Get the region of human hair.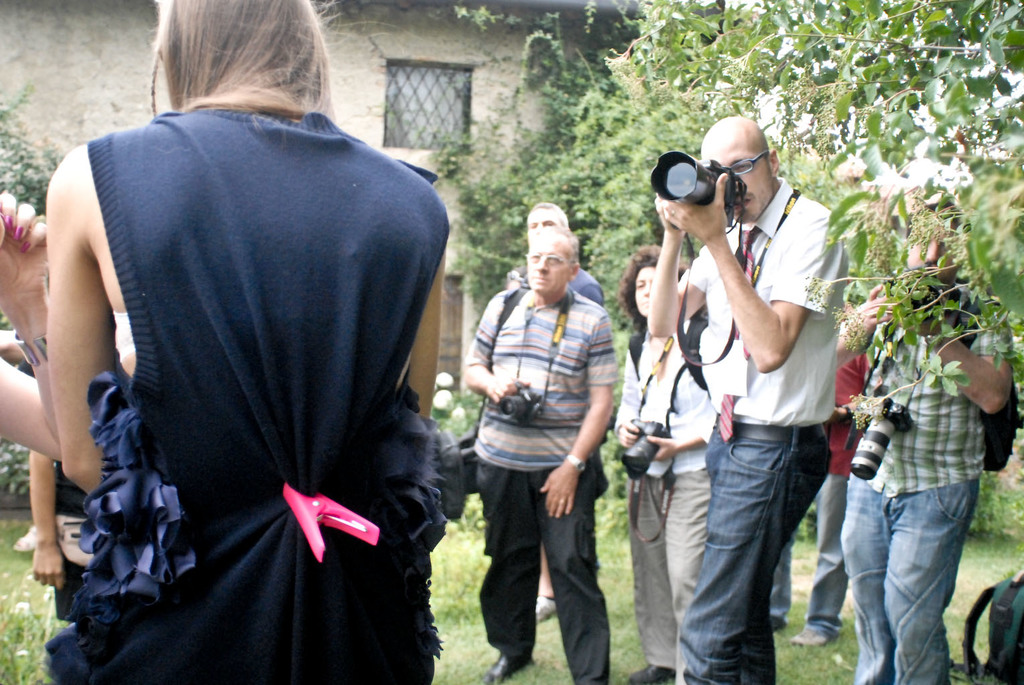
530 199 565 214.
